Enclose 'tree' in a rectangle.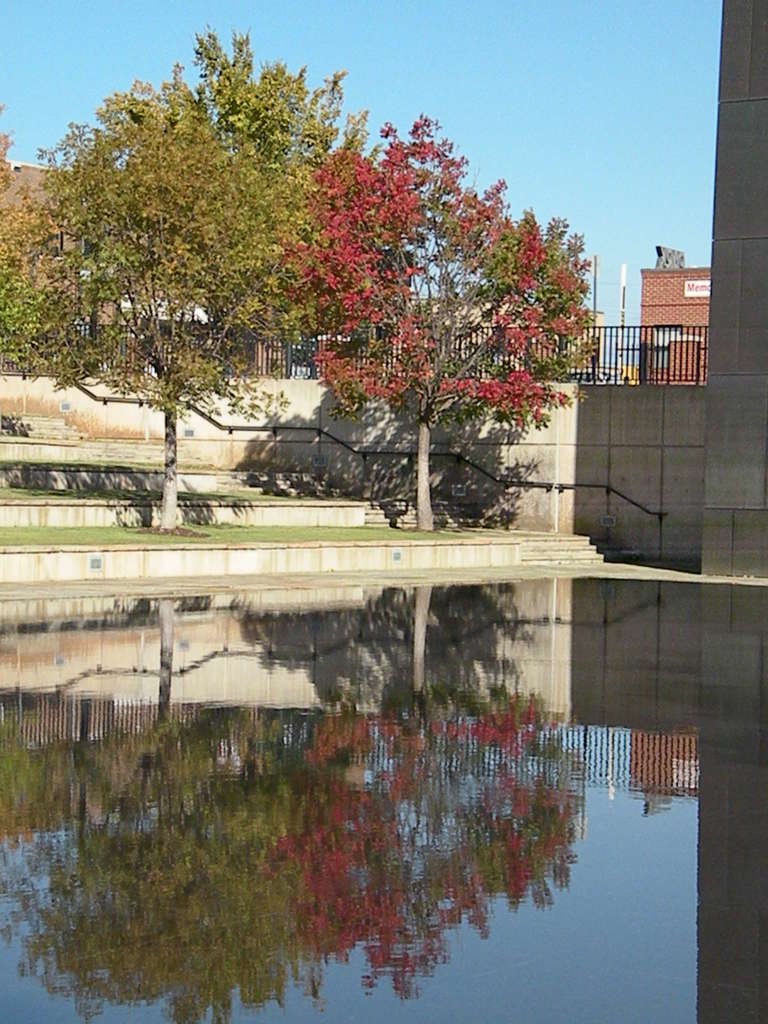
35 33 374 502.
